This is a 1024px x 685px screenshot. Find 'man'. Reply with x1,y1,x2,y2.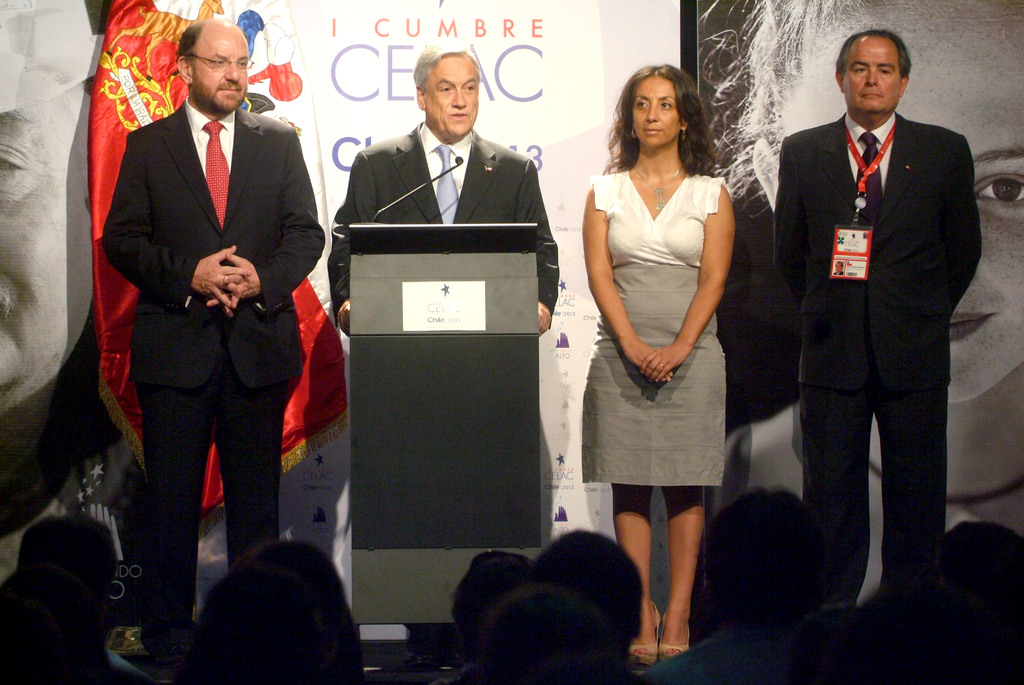
742,0,980,611.
